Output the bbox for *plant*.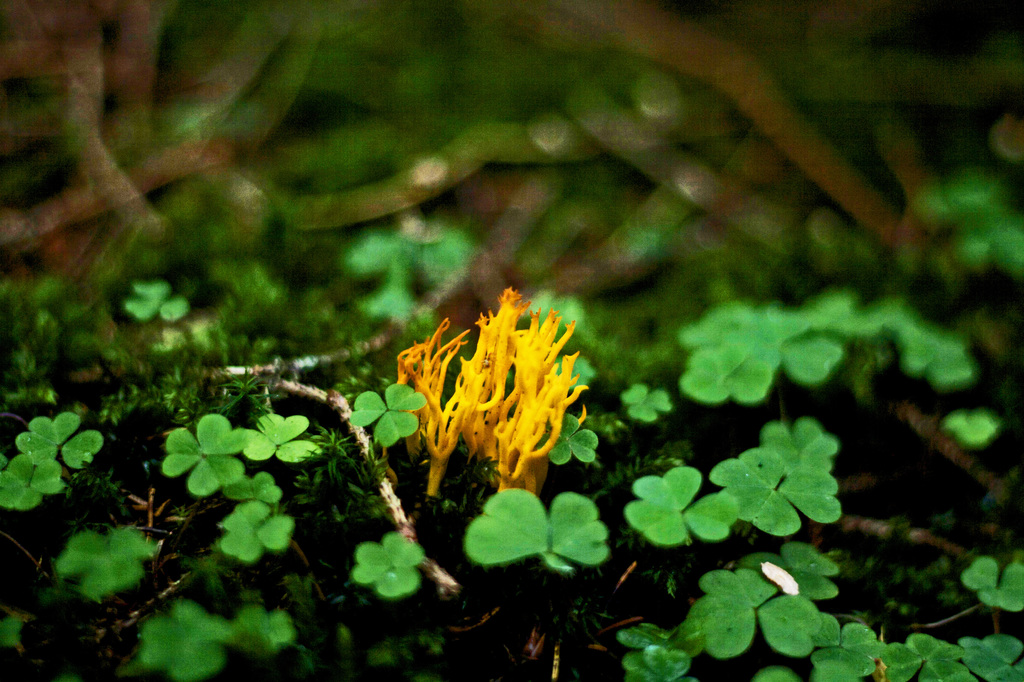
[0,450,70,510].
